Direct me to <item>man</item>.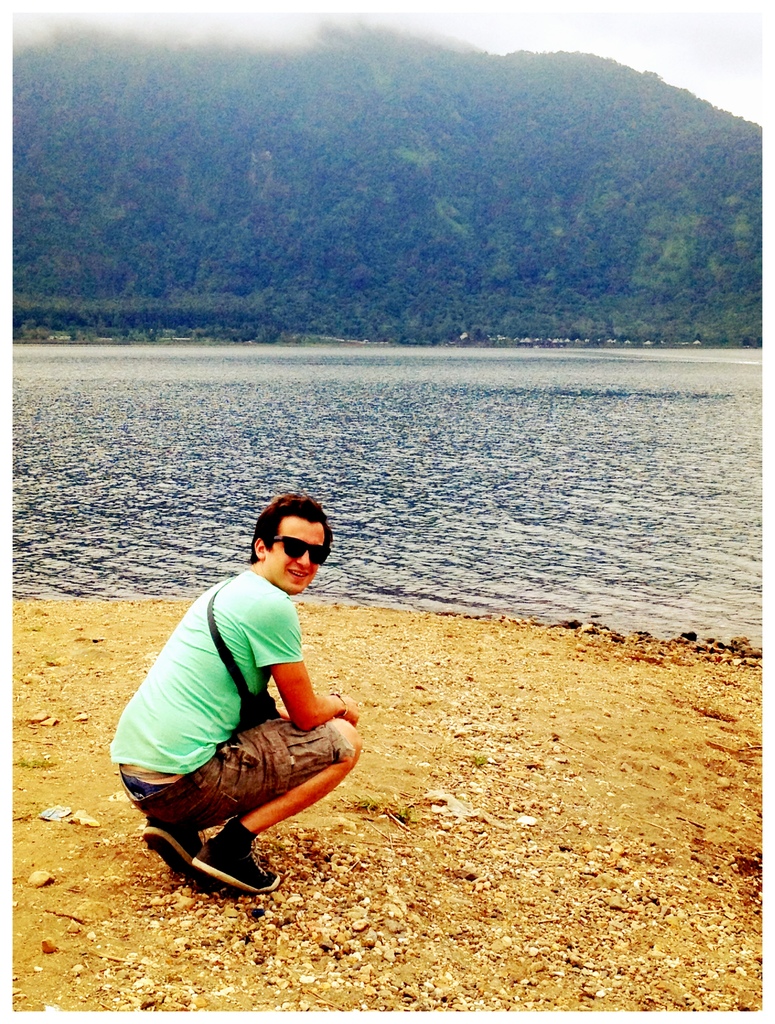
Direction: <box>106,500,374,915</box>.
